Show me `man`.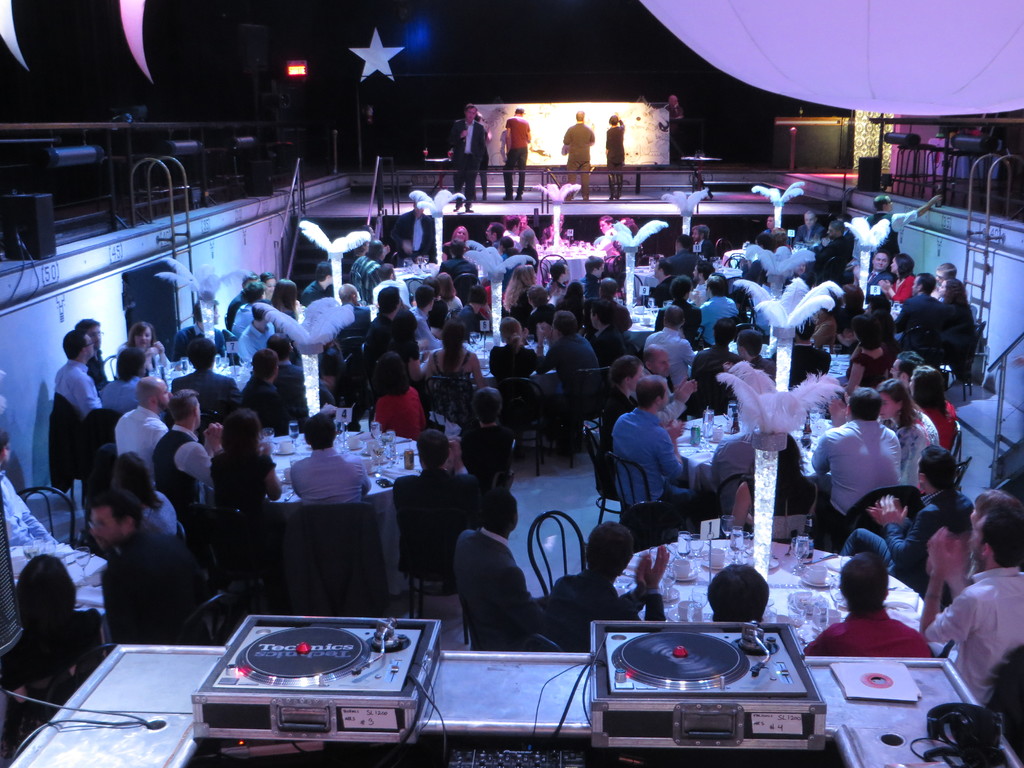
`man` is here: [left=688, top=319, right=737, bottom=412].
